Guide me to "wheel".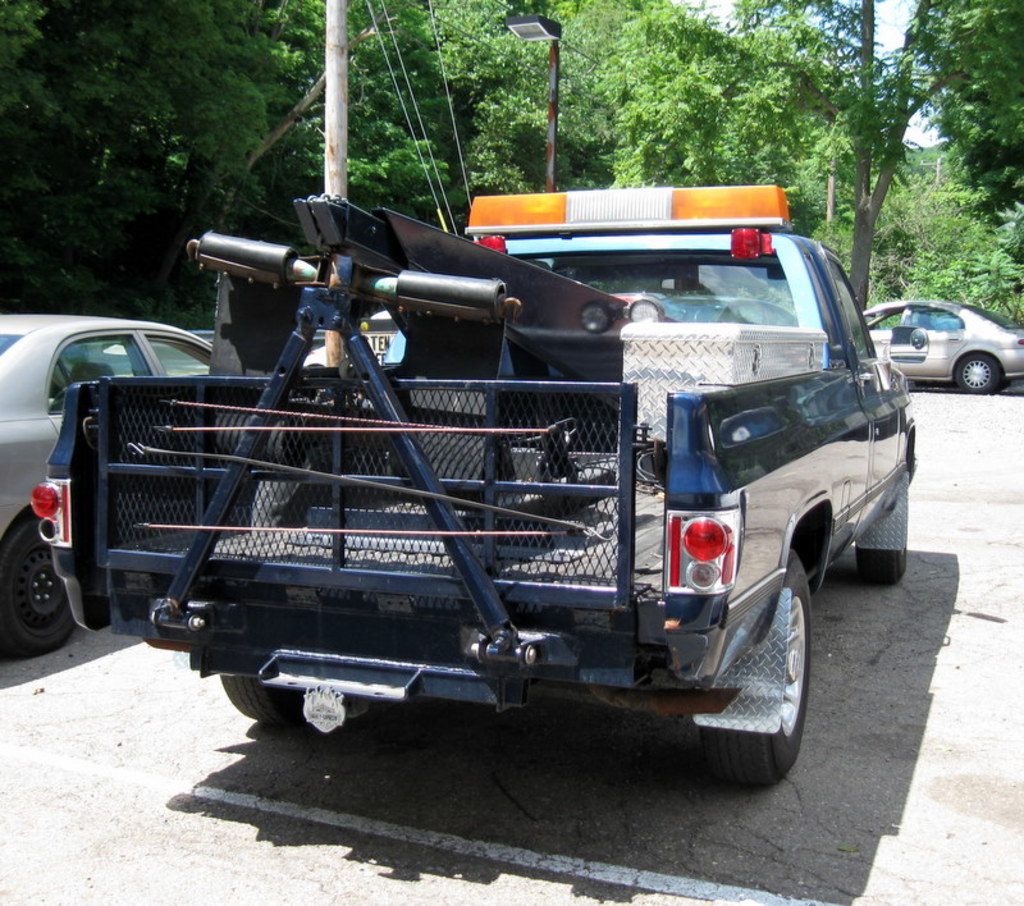
Guidance: x1=859 y1=548 x2=905 y2=584.
